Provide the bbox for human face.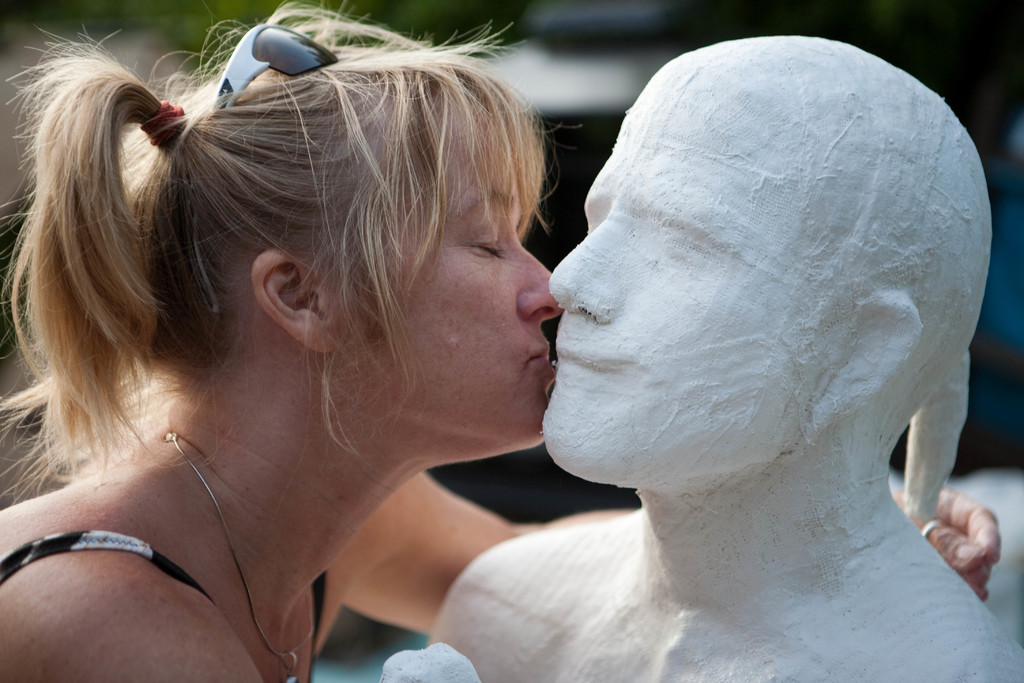
(x1=536, y1=107, x2=812, y2=488).
